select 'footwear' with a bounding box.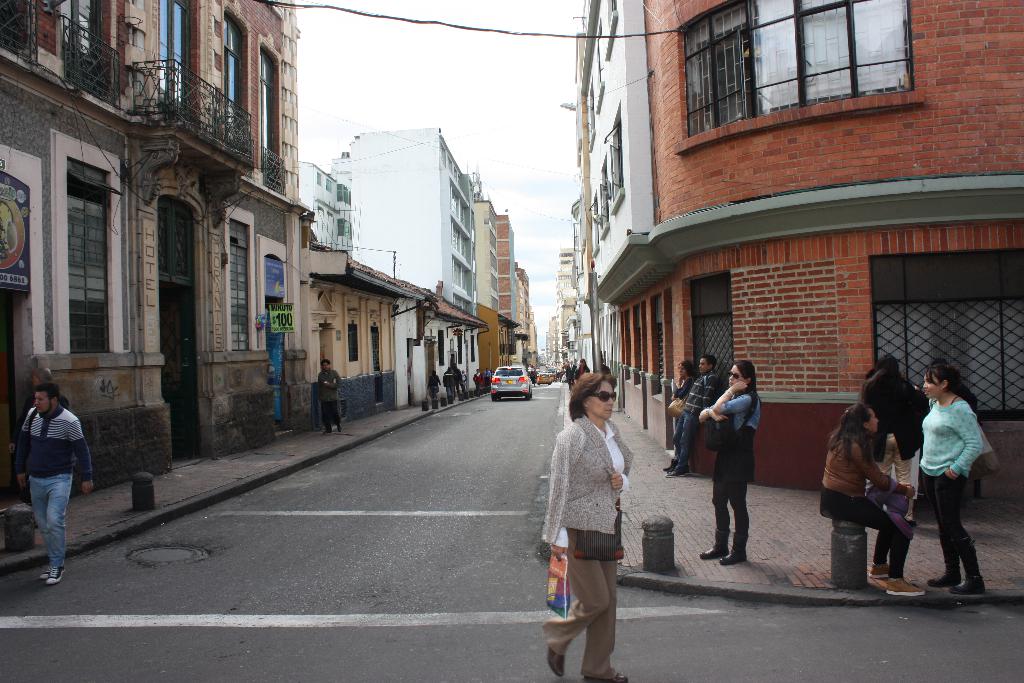
42:565:52:582.
